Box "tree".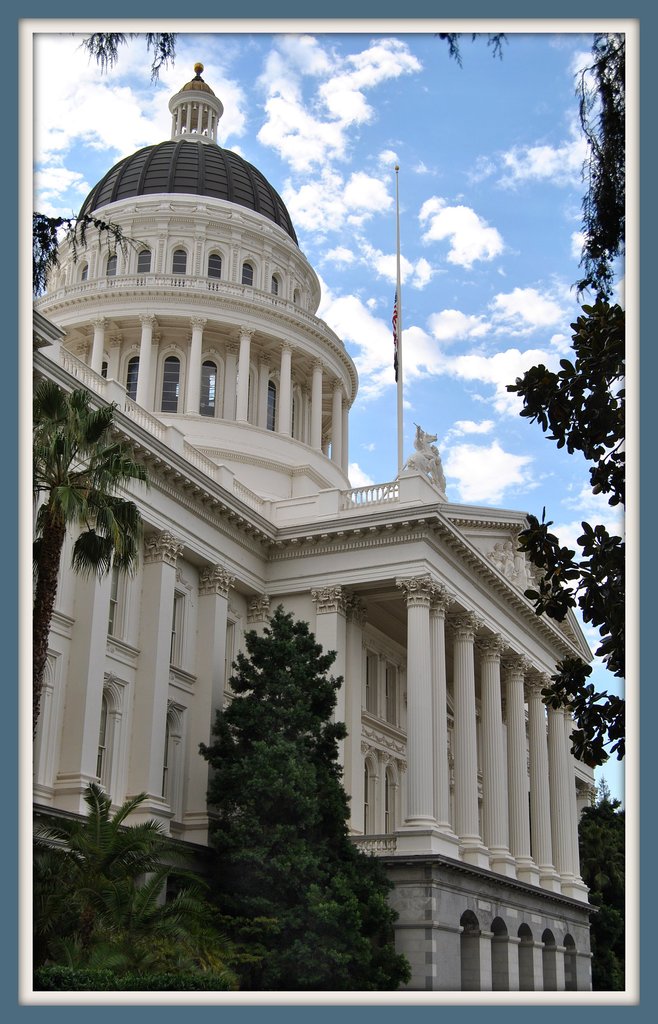
x1=189, y1=595, x2=389, y2=954.
